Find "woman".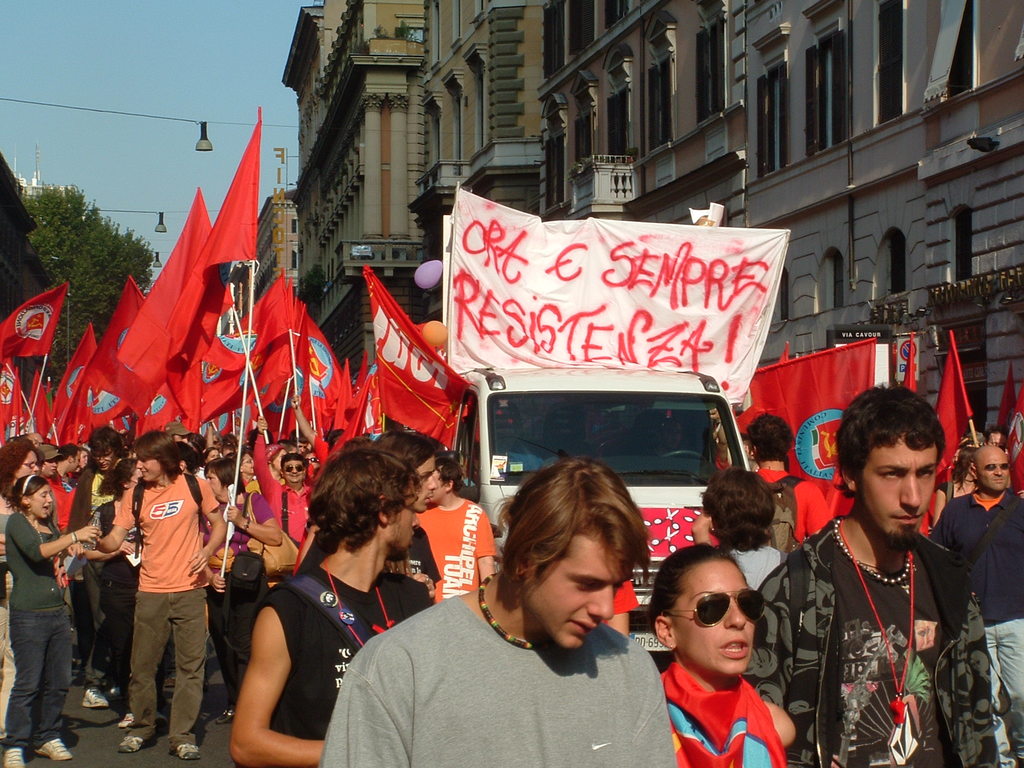
(634,536,821,767).
